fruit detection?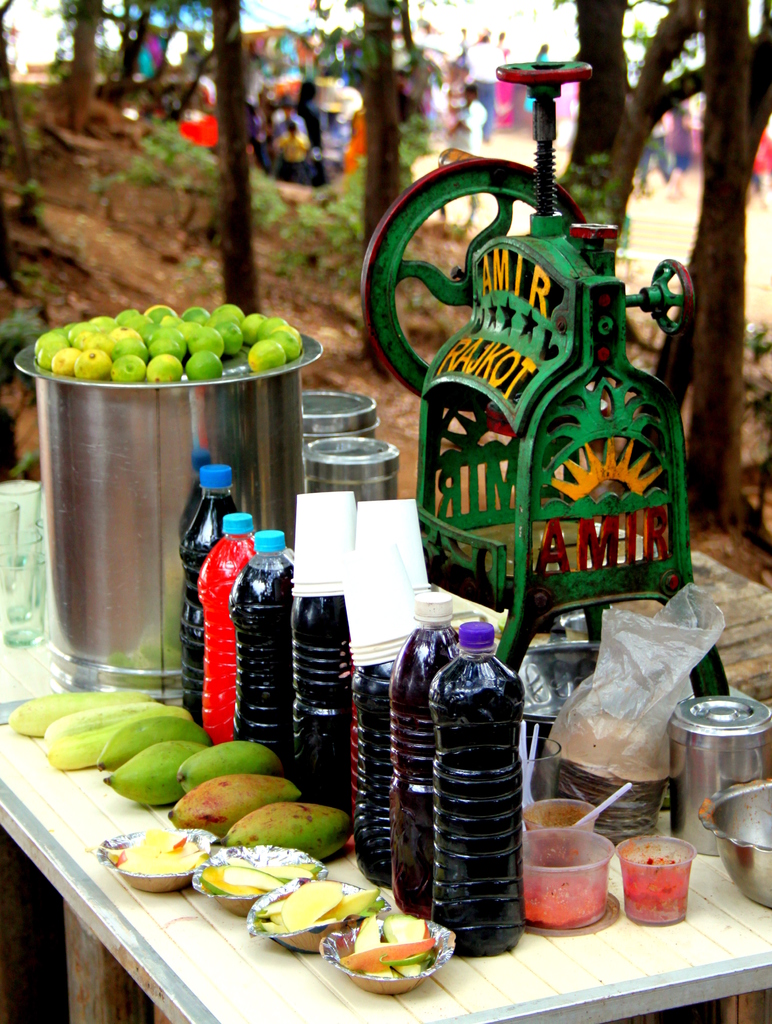
crop(175, 772, 303, 836)
